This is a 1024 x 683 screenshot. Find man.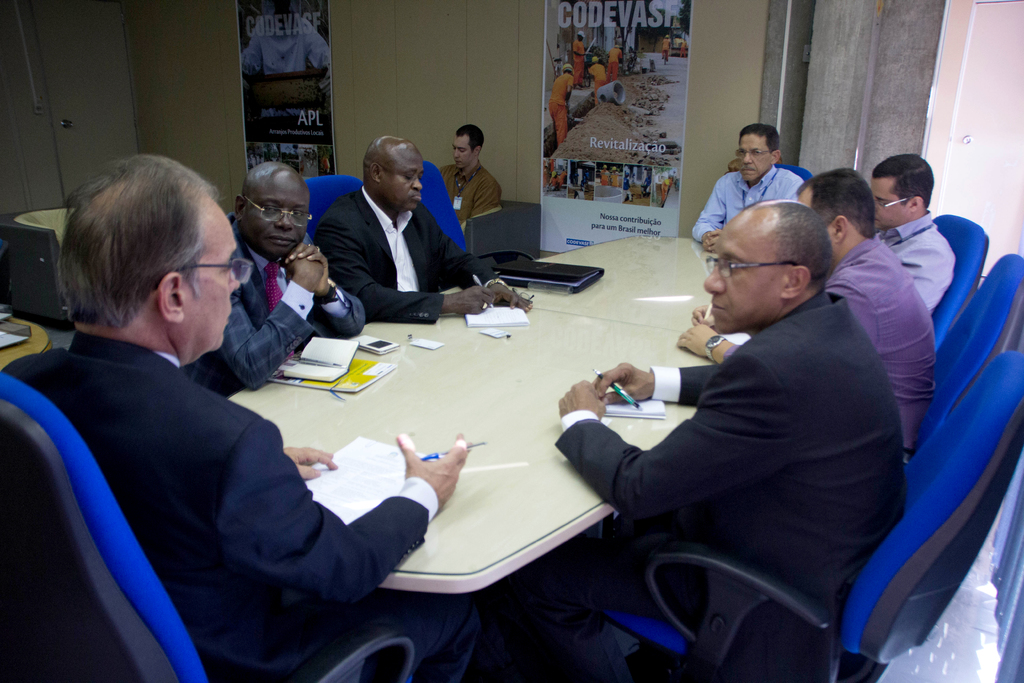
Bounding box: bbox(609, 40, 623, 85).
